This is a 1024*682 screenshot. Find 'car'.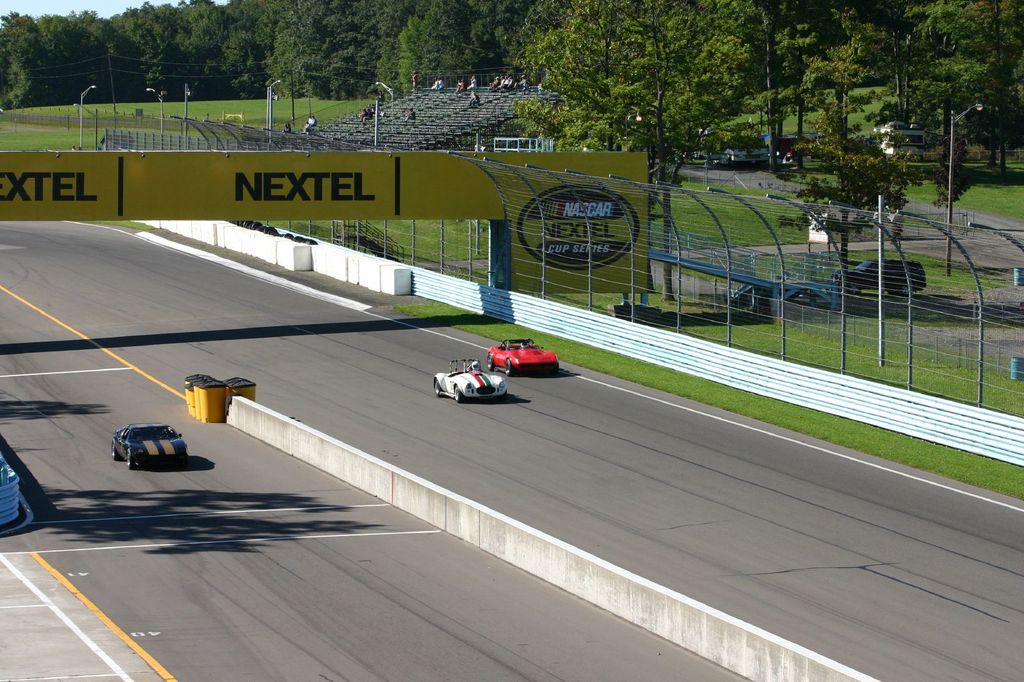
Bounding box: bbox(832, 259, 927, 299).
